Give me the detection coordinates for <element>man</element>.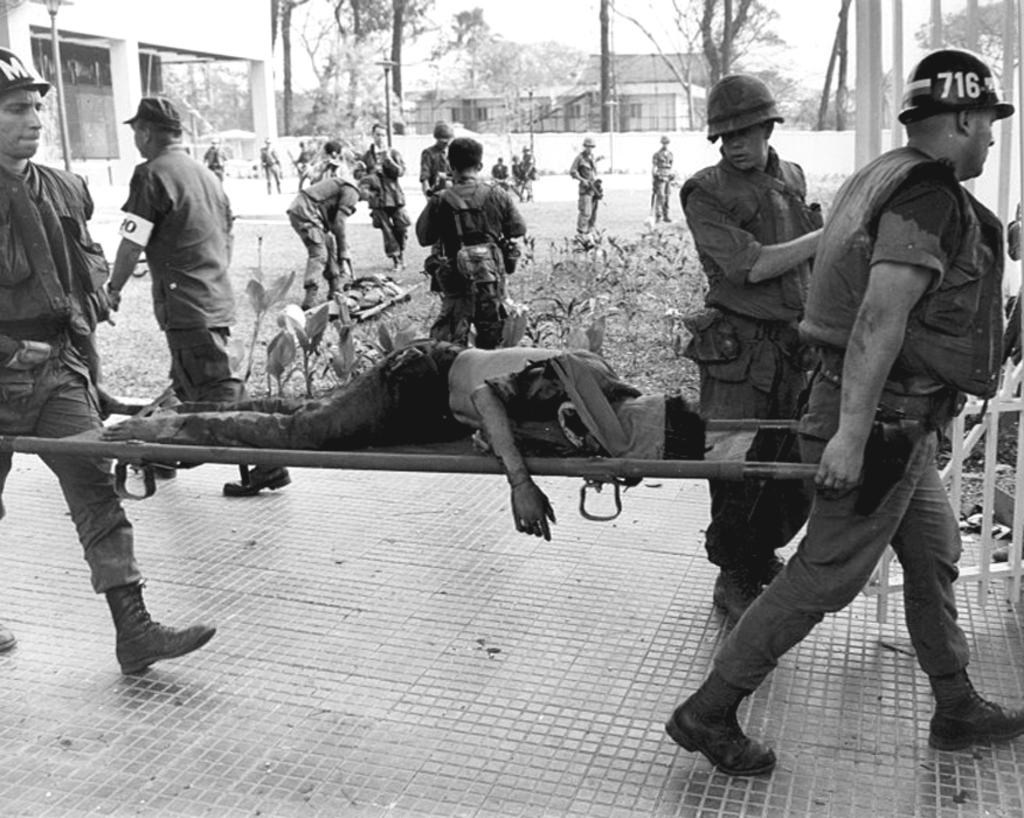
[680,76,835,628].
